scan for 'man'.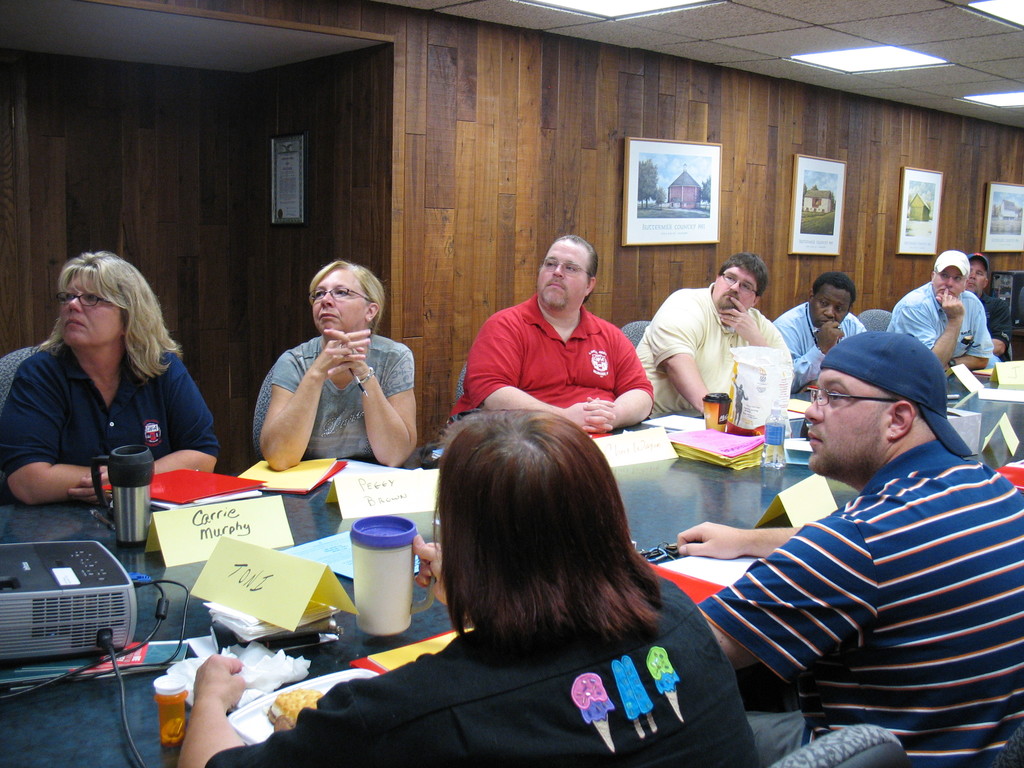
Scan result: bbox(888, 249, 996, 371).
